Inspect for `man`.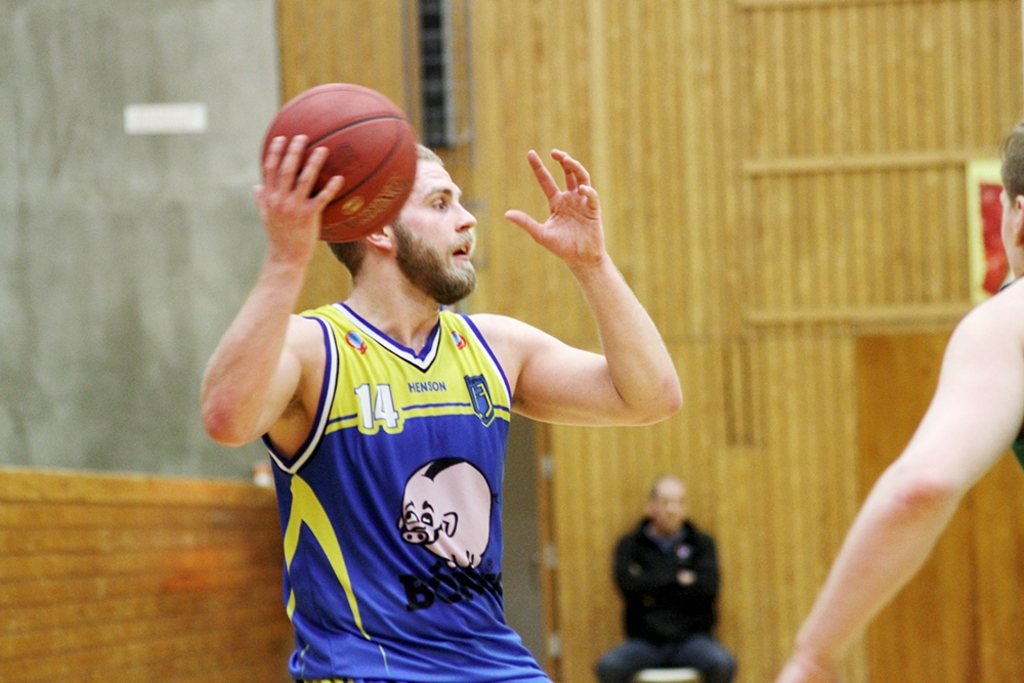
Inspection: {"left": 204, "top": 78, "right": 681, "bottom": 668}.
